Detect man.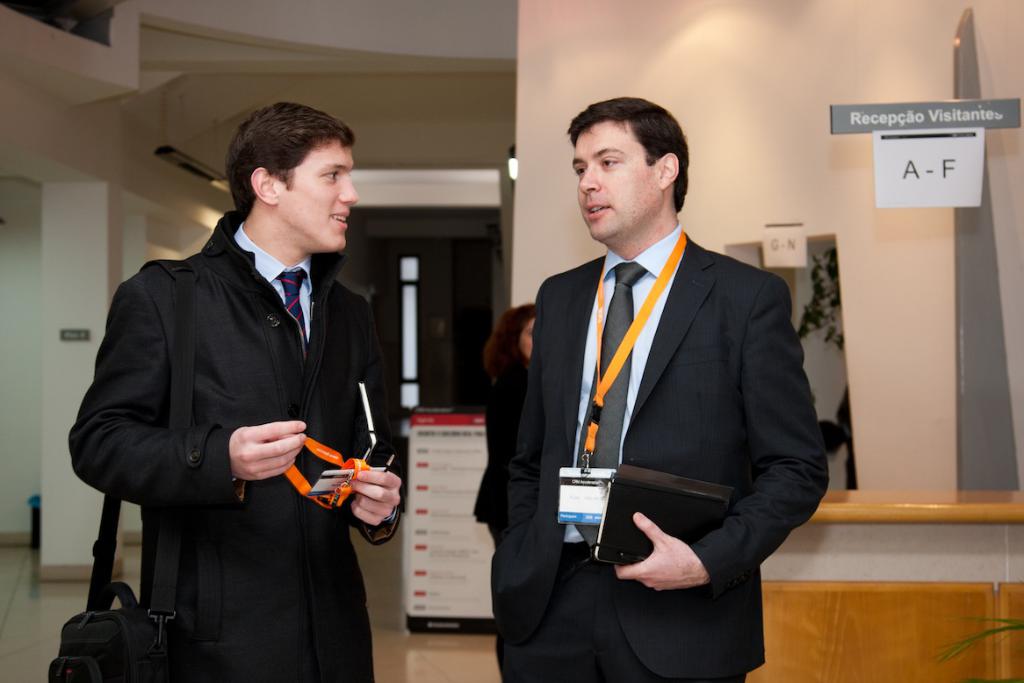
Detected at [left=511, top=90, right=842, bottom=682].
